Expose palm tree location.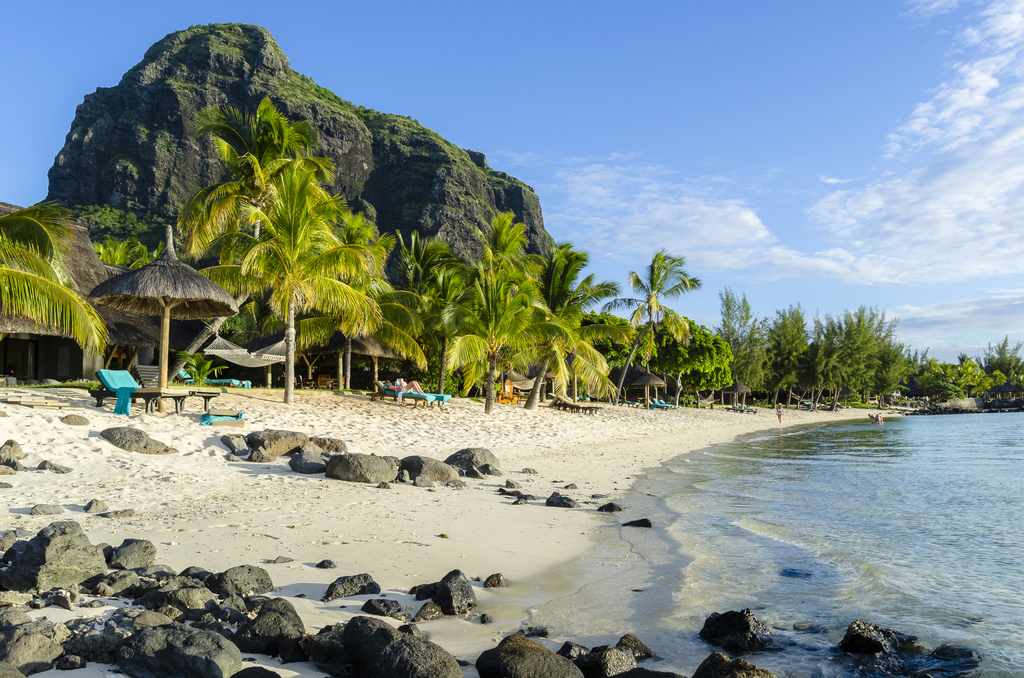
Exposed at (326, 218, 385, 392).
